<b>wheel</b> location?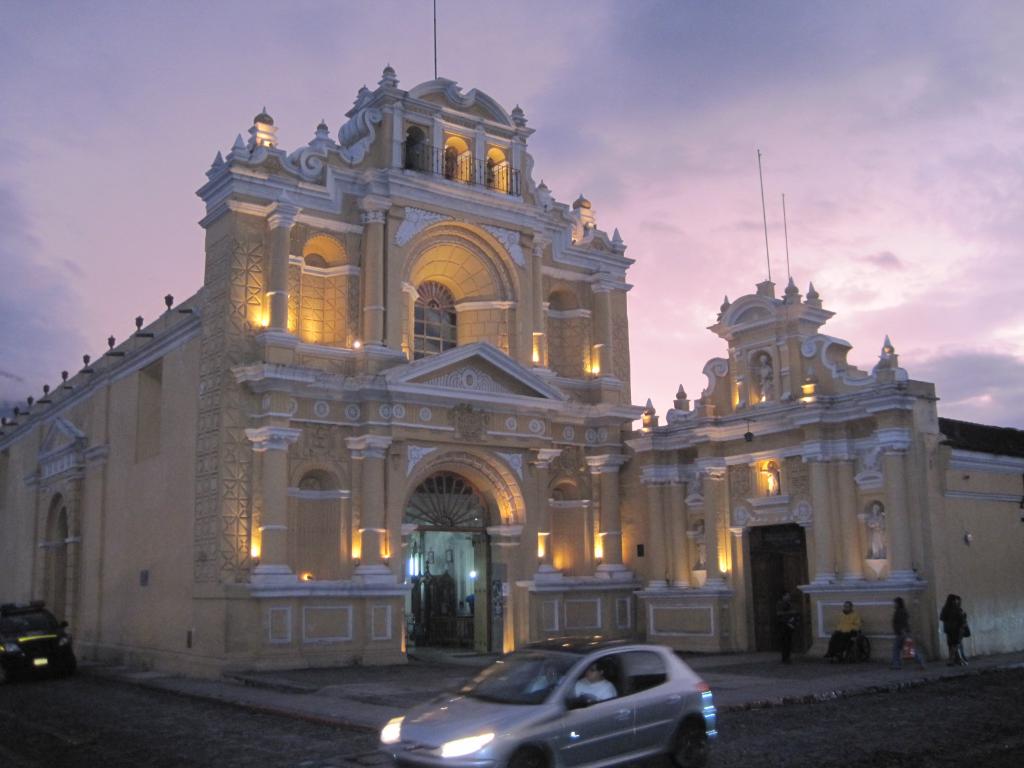
[512,746,545,767]
